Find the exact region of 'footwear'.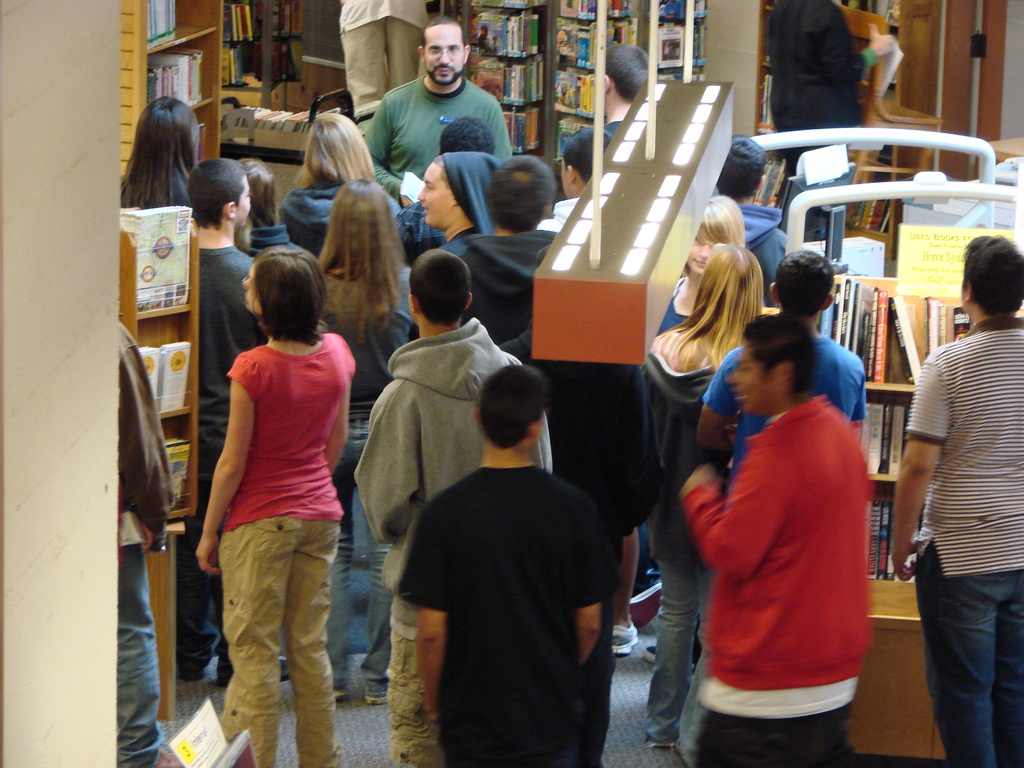
Exact region: 613/617/641/663.
